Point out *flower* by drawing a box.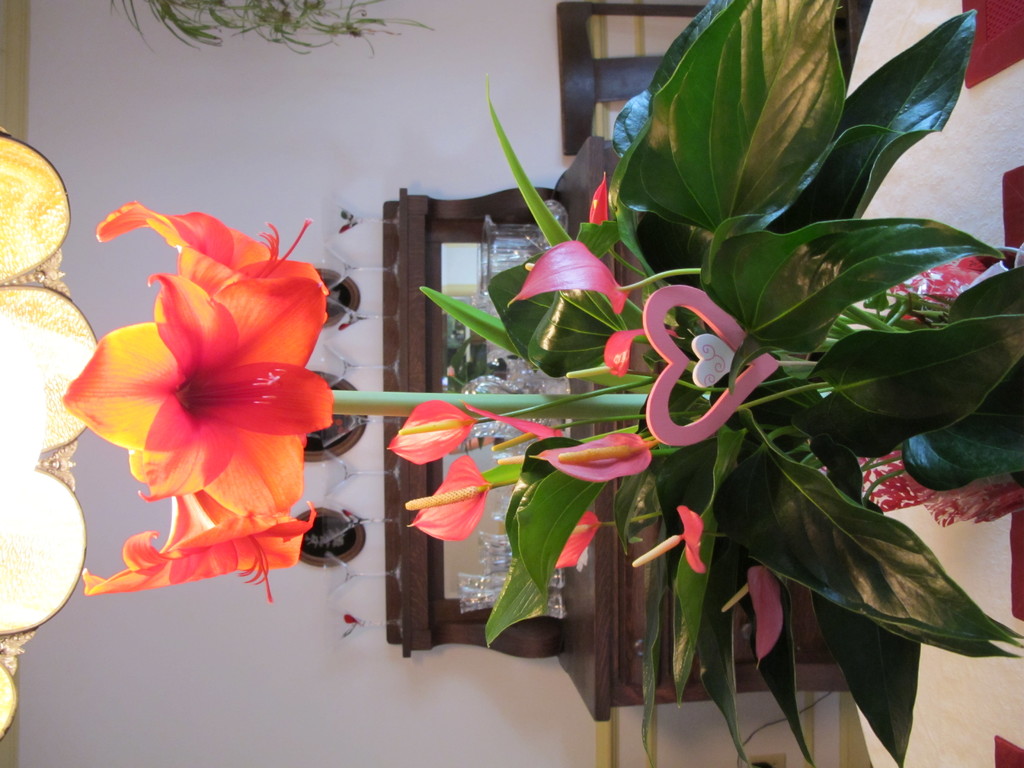
[72,488,324,606].
